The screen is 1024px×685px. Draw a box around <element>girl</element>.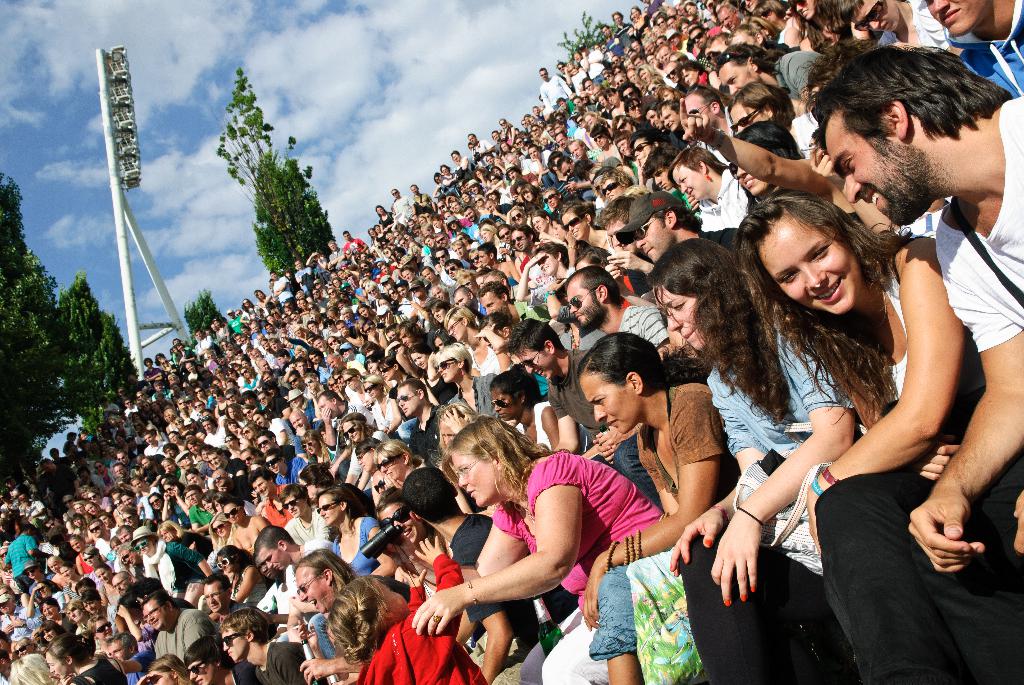
rect(239, 419, 264, 443).
